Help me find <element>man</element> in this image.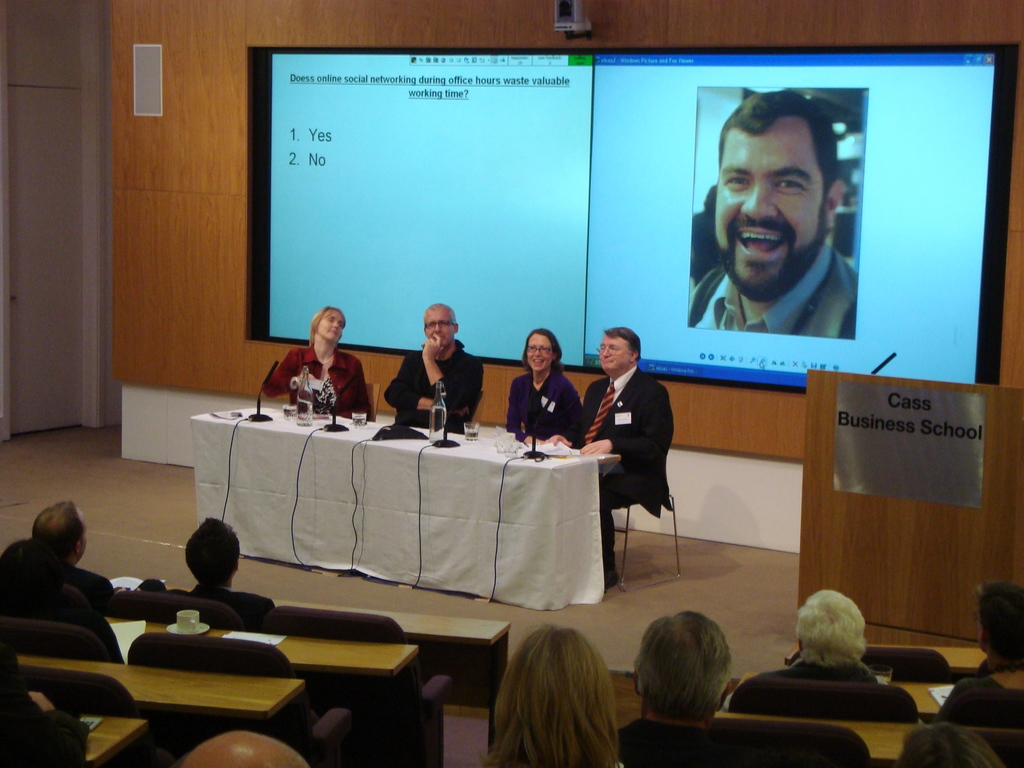
Found it: Rect(161, 515, 279, 634).
